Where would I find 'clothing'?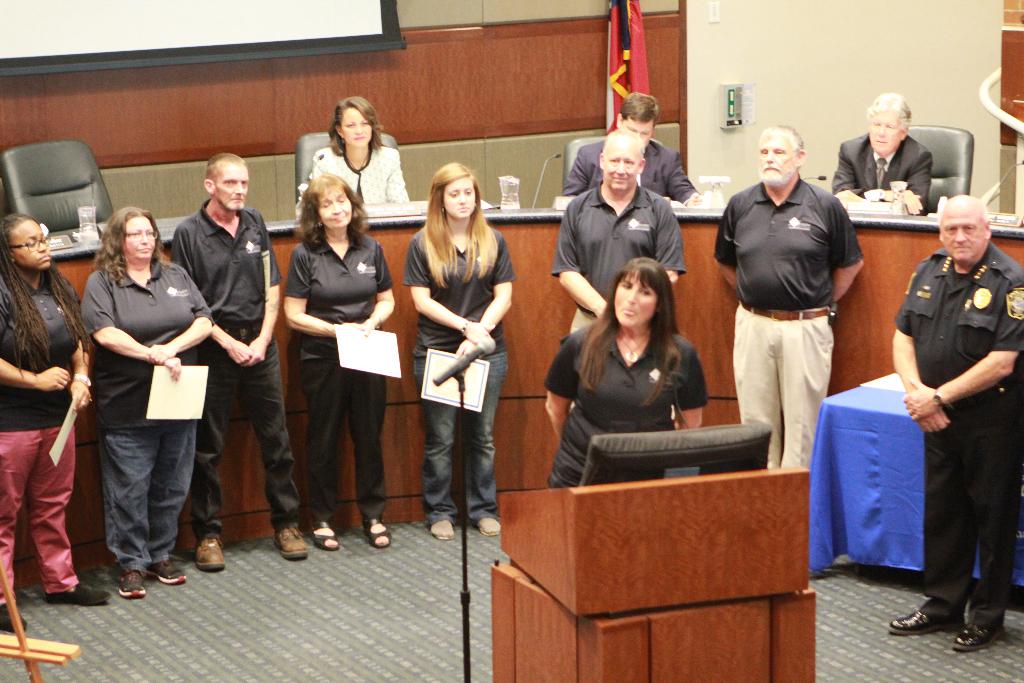
At detection(714, 186, 865, 304).
